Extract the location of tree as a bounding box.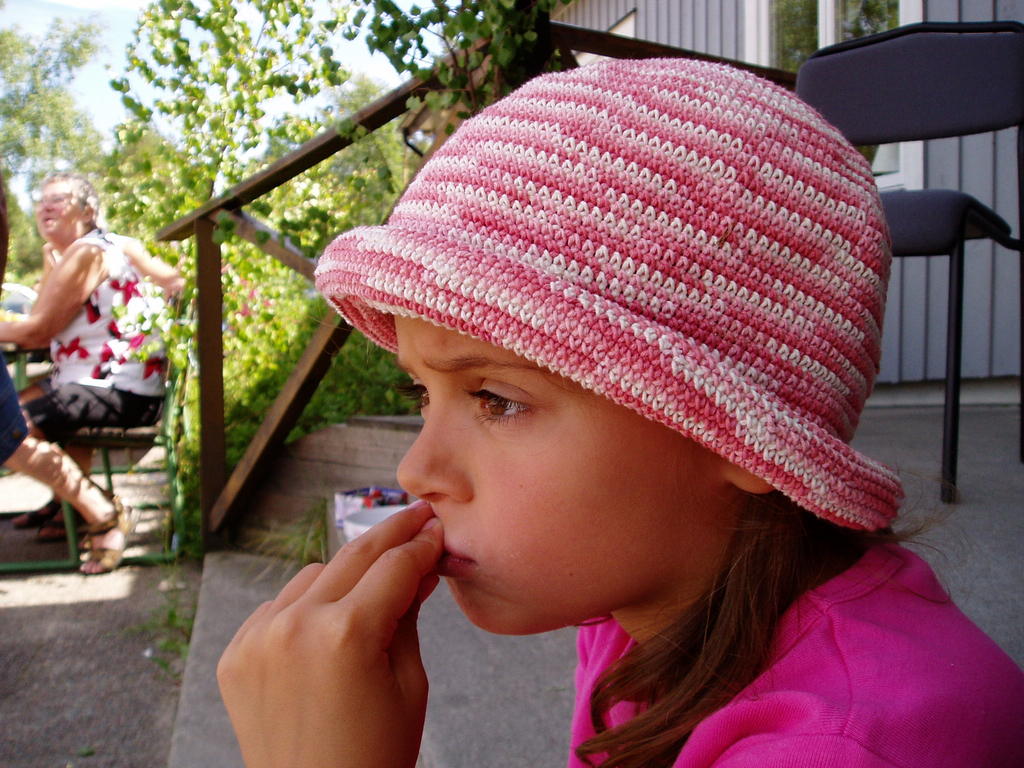
[0,0,550,559].
